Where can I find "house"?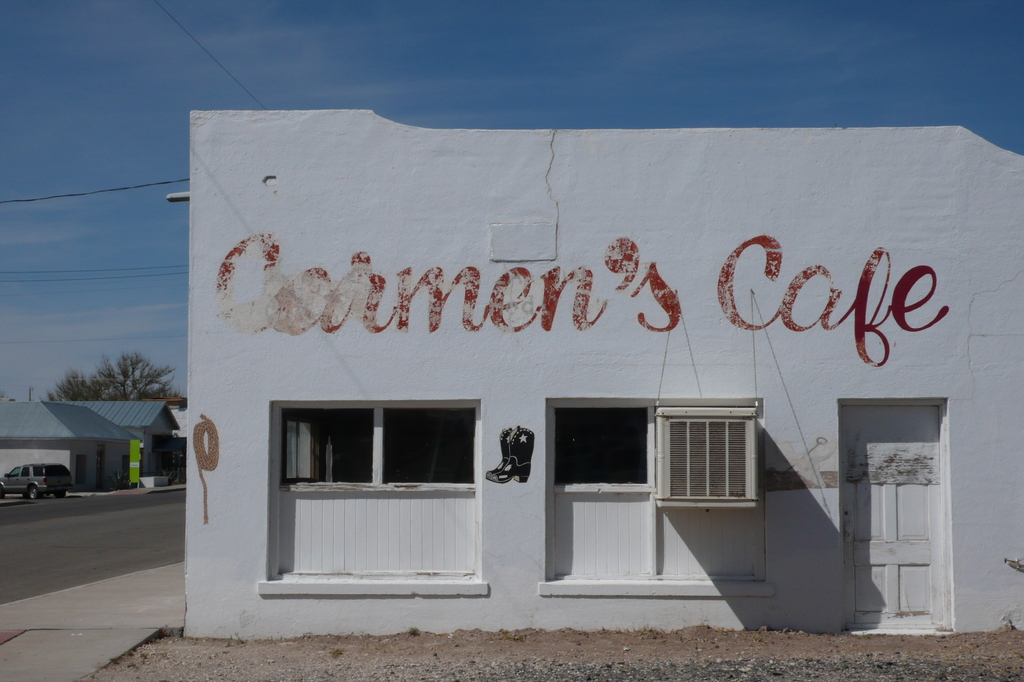
You can find it at bbox=(60, 398, 182, 491).
